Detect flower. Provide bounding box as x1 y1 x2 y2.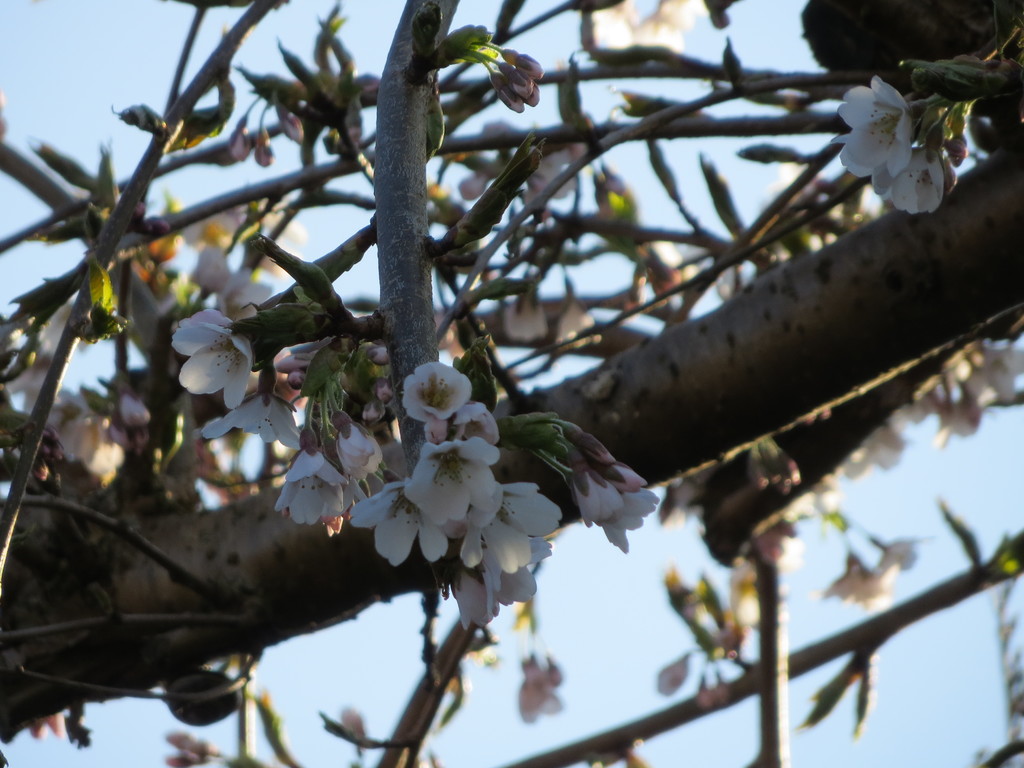
808 547 892 607.
